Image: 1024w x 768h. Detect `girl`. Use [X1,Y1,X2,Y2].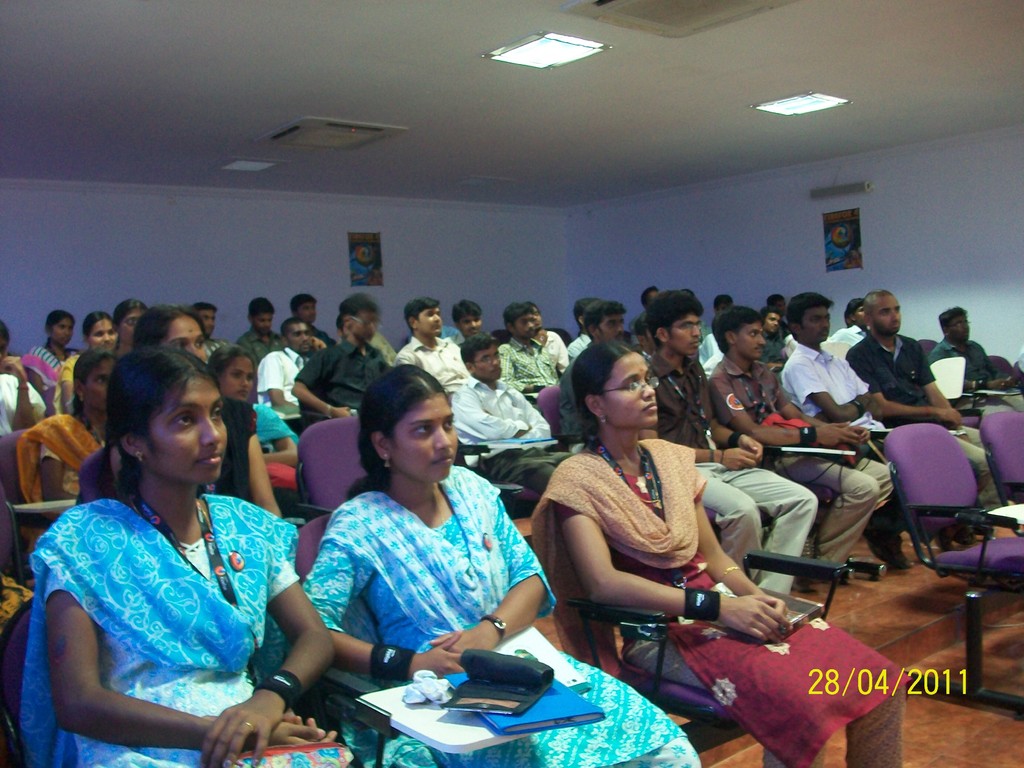
[49,309,118,420].
